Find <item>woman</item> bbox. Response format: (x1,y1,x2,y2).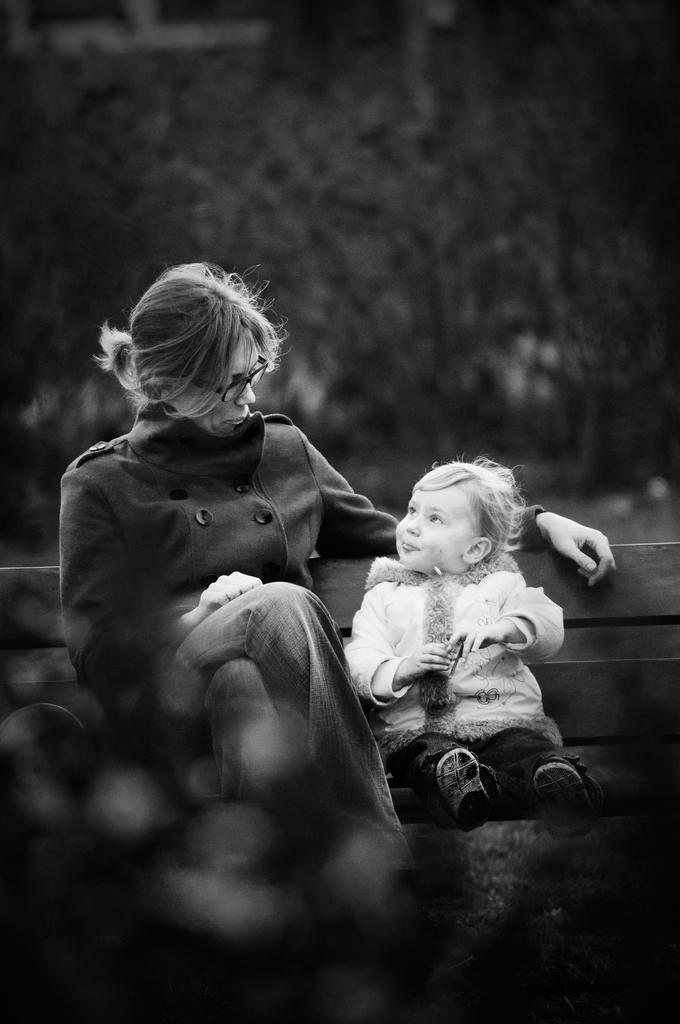
(65,234,447,887).
